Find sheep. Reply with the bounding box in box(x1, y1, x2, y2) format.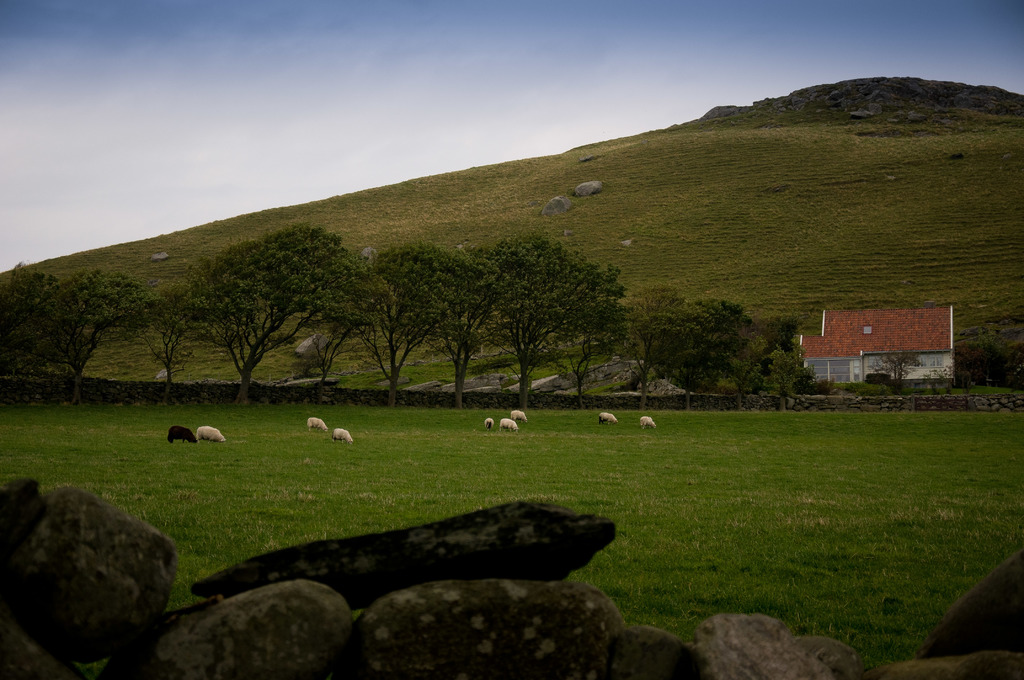
box(640, 417, 657, 429).
